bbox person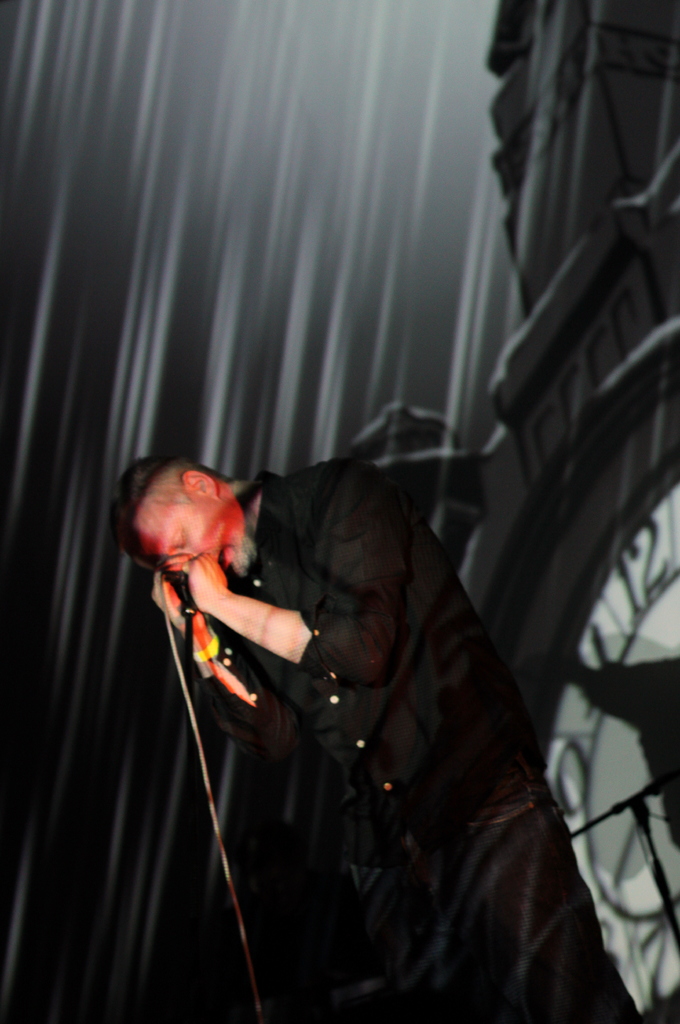
(107,440,615,1023)
